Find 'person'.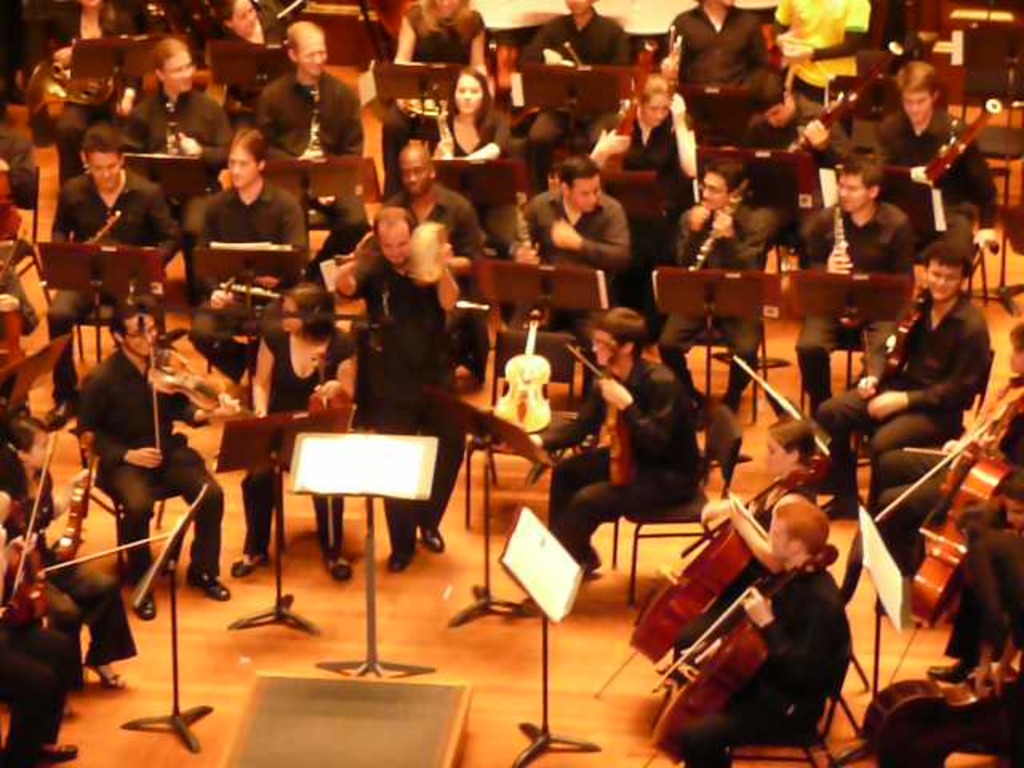
bbox(46, 0, 149, 192).
